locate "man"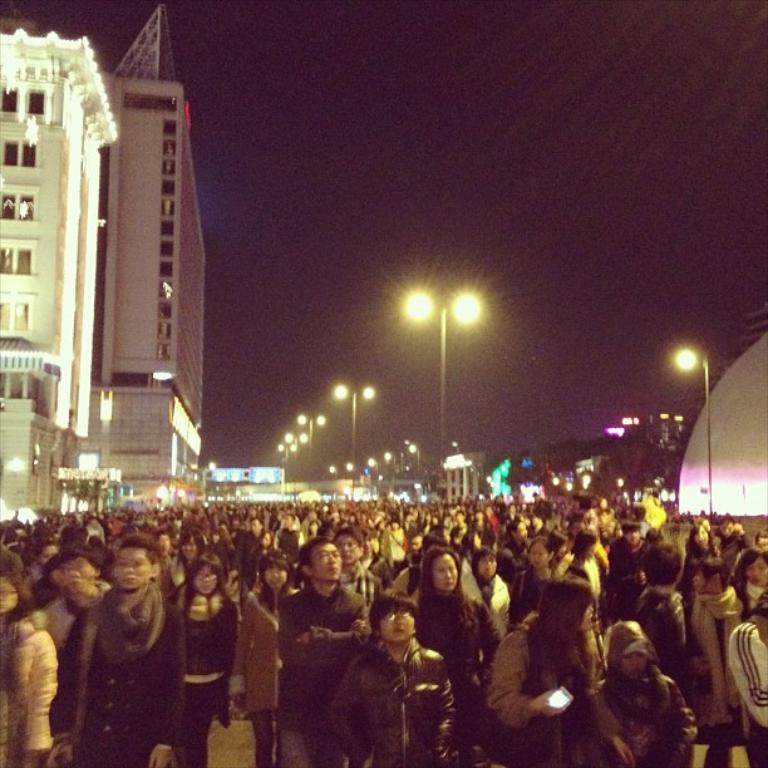
pyautogui.locateOnScreen(275, 533, 378, 767)
